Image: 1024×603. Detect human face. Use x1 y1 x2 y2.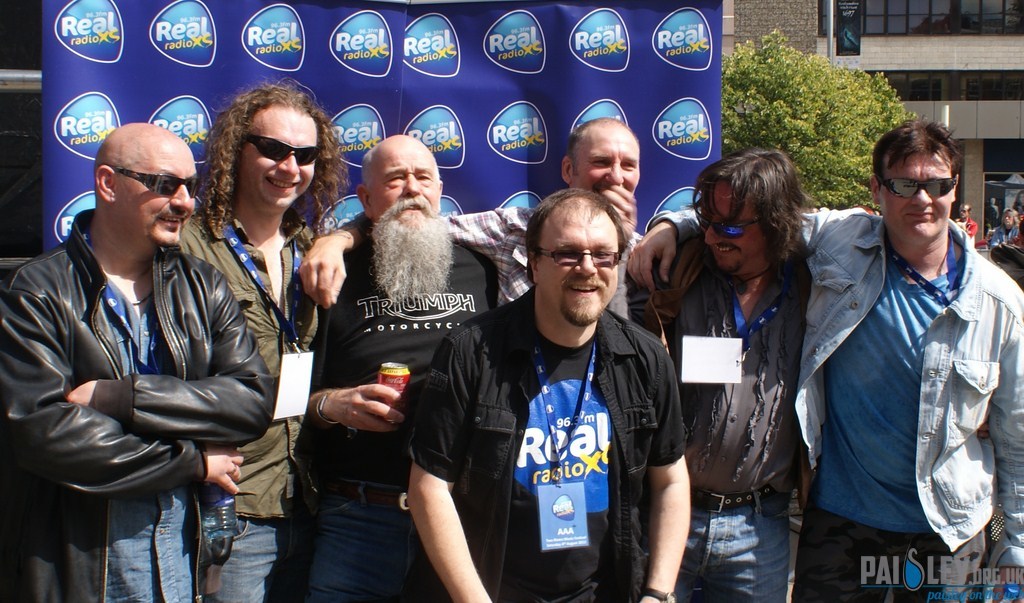
702 187 768 274.
